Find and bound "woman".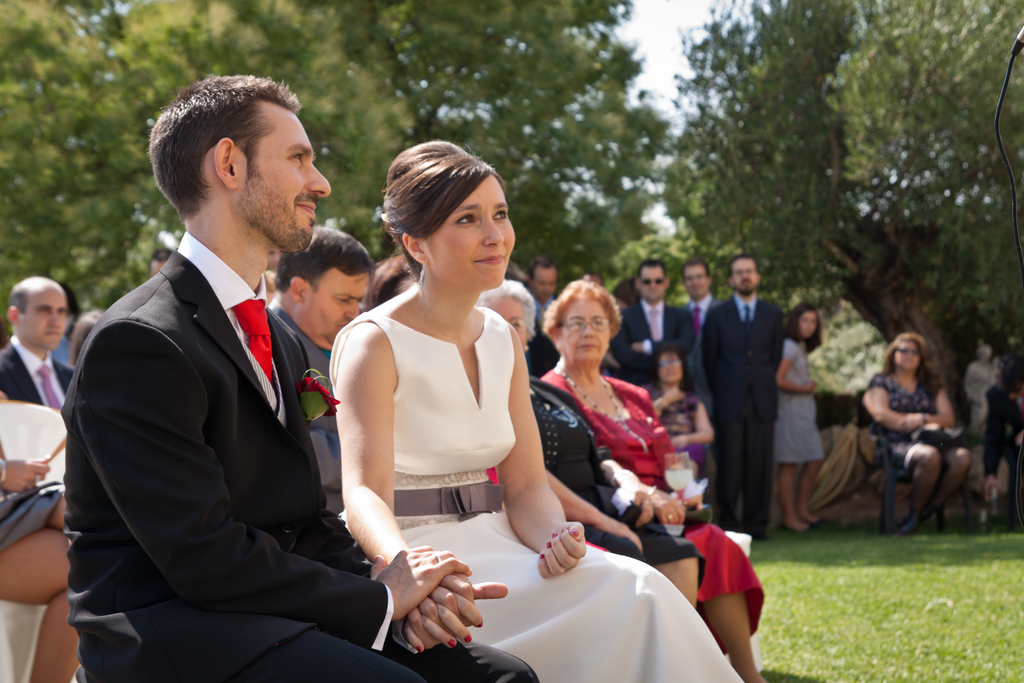
Bound: select_region(326, 138, 750, 682).
